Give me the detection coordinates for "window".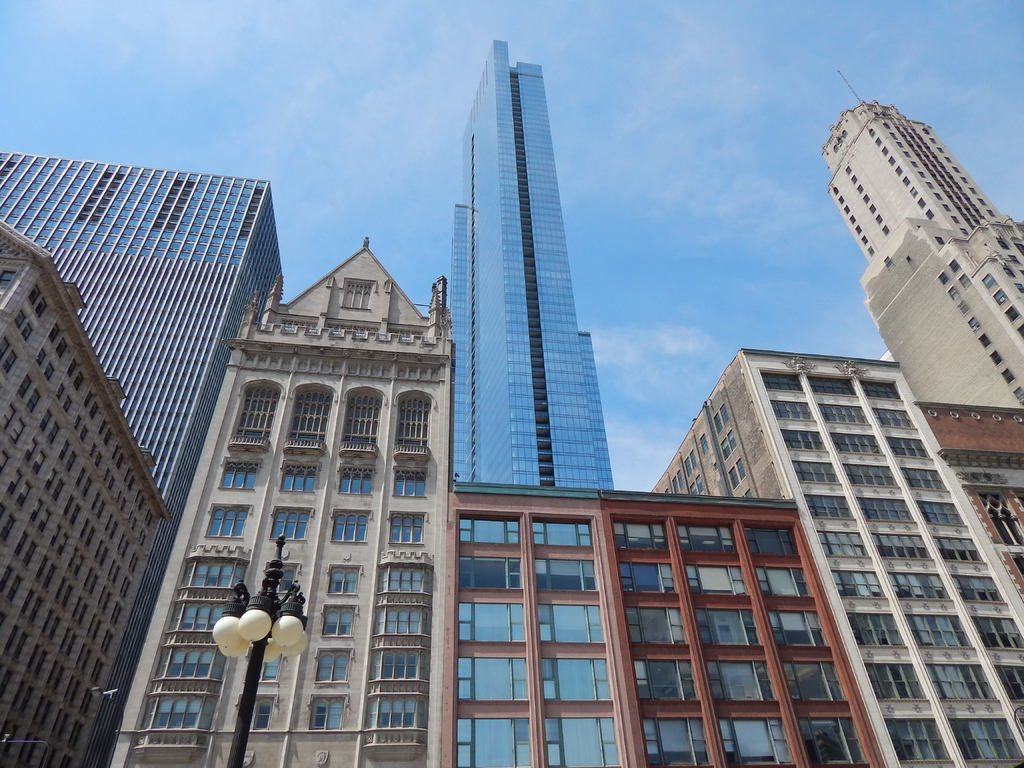
711:405:733:438.
